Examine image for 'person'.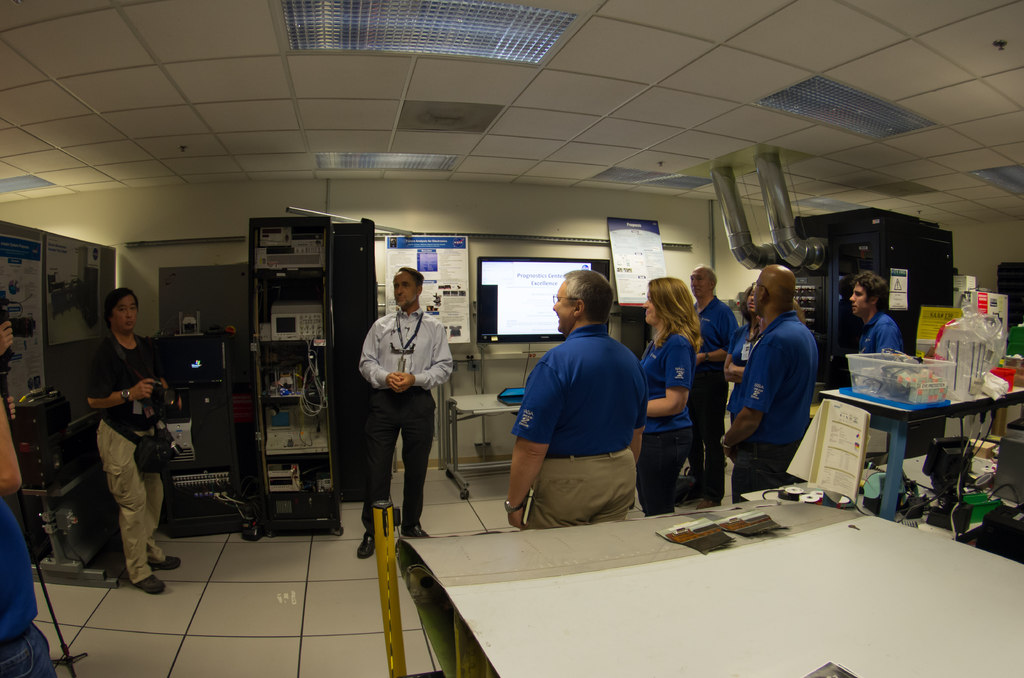
Examination result: detection(643, 276, 701, 519).
